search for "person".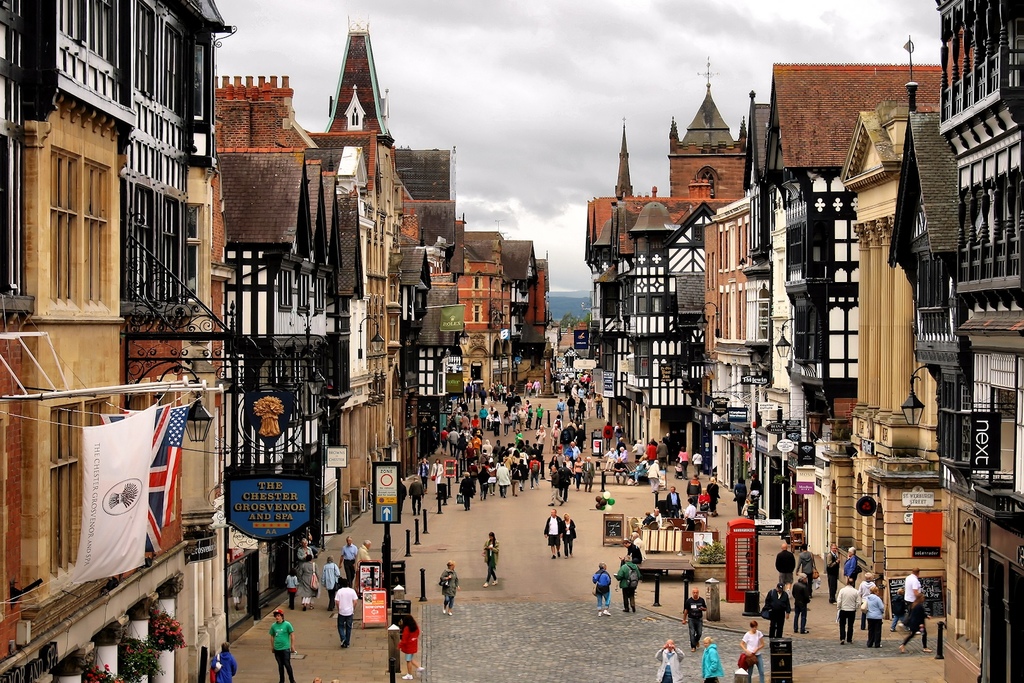
Found at BBox(844, 545, 858, 589).
